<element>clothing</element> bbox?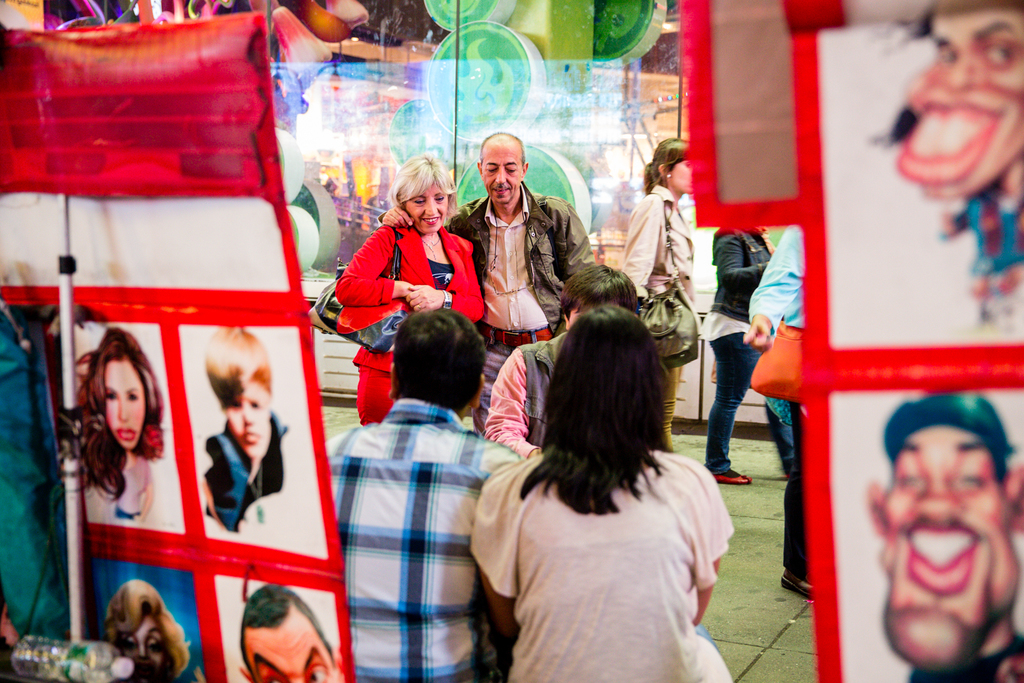
bbox(467, 447, 737, 682)
